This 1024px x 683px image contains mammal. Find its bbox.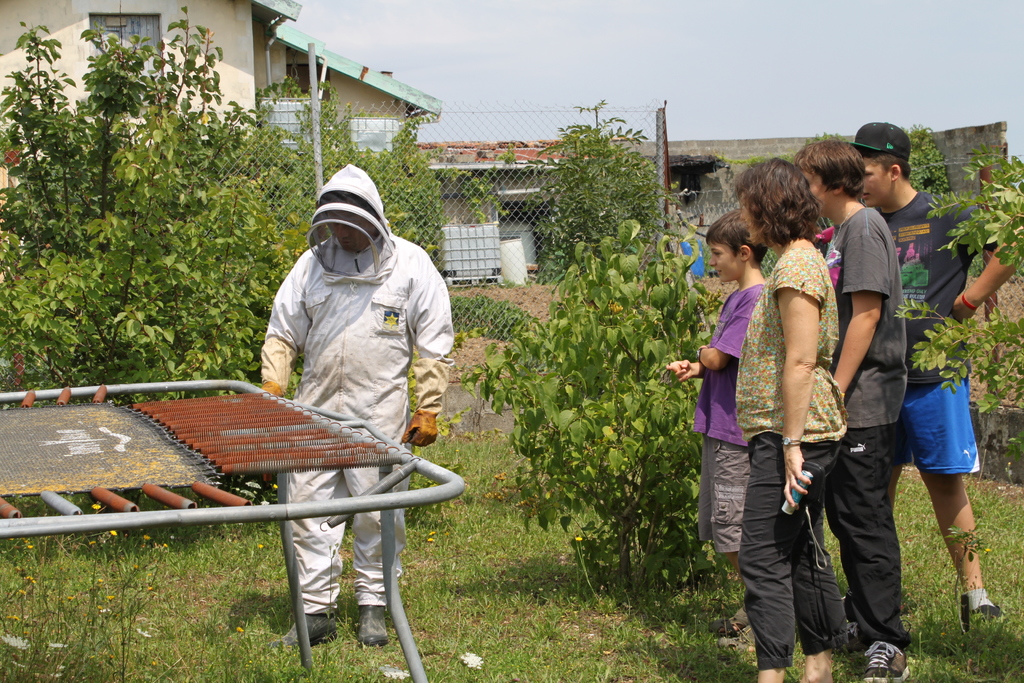
x1=727 y1=156 x2=850 y2=682.
